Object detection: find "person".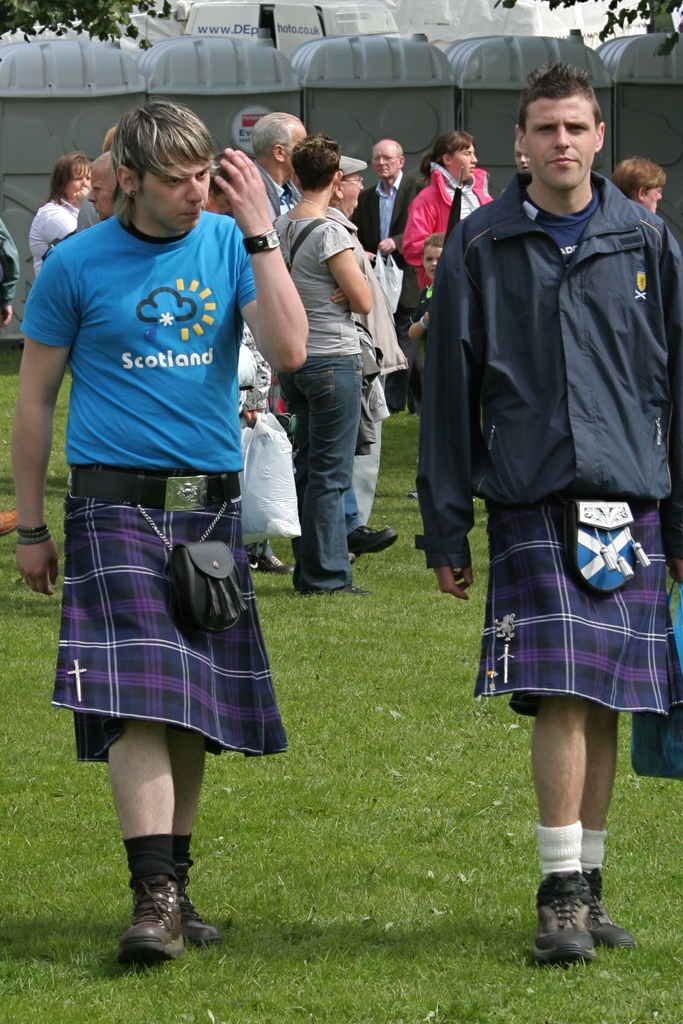
<box>277,138,365,596</box>.
